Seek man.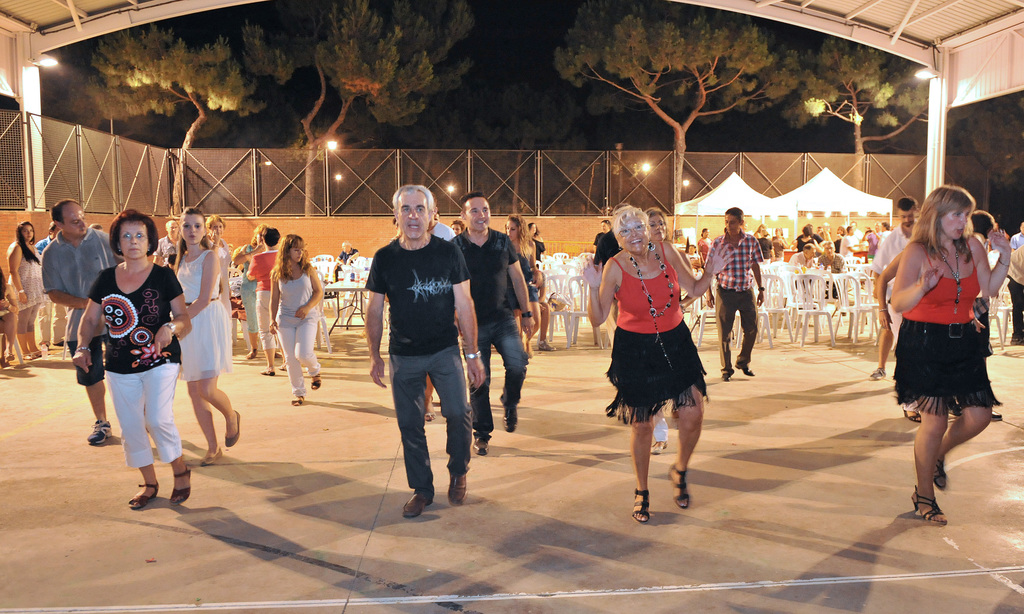
rect(364, 186, 483, 521).
